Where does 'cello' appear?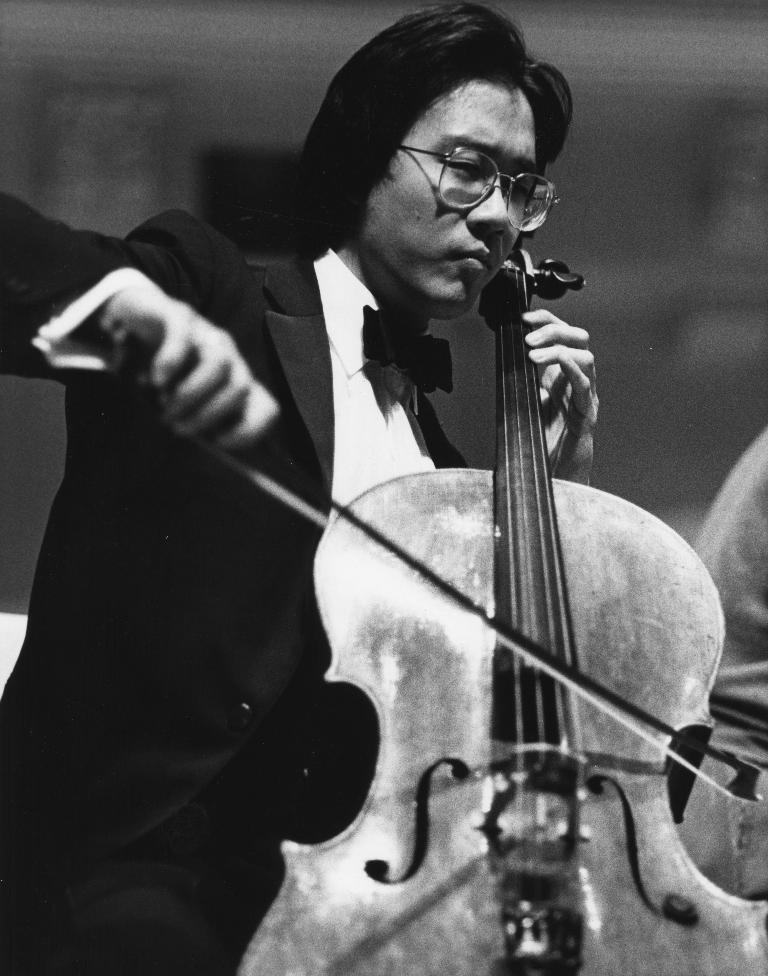
Appears at <bbox>110, 233, 767, 975</bbox>.
